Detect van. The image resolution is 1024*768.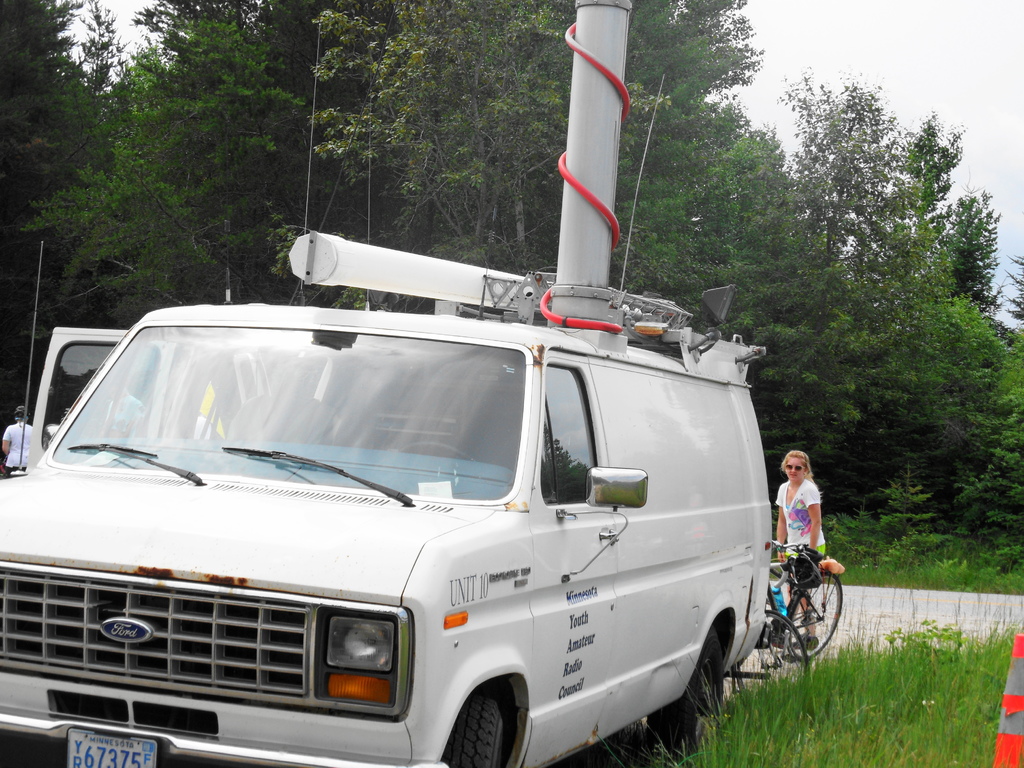
pyautogui.locateOnScreen(0, 0, 775, 767).
